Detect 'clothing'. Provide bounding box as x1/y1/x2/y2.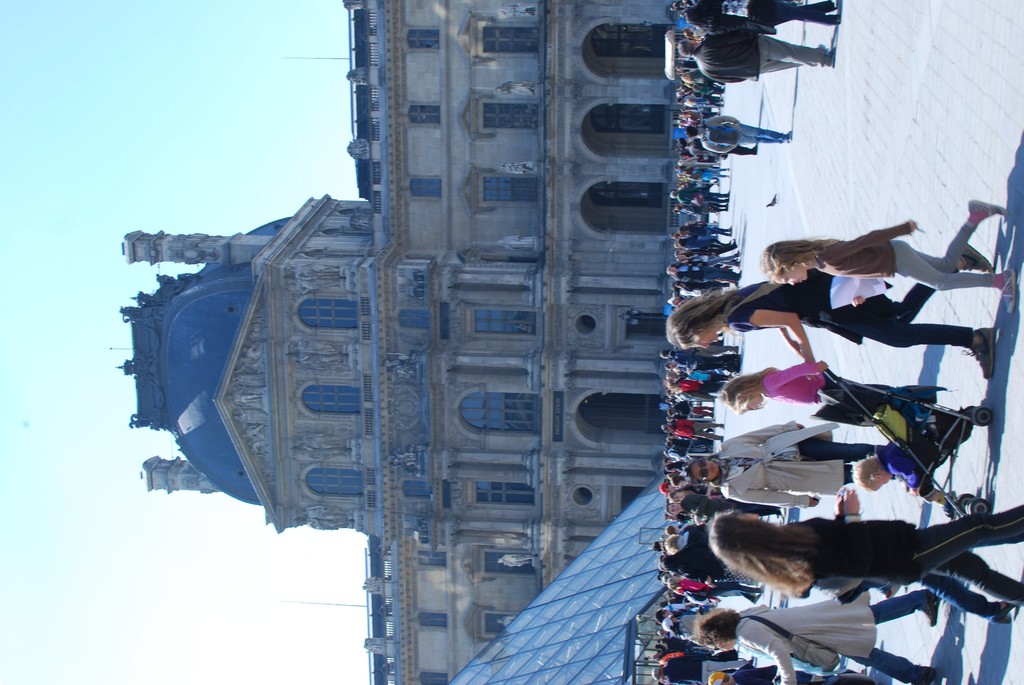
726/421/876/510.
